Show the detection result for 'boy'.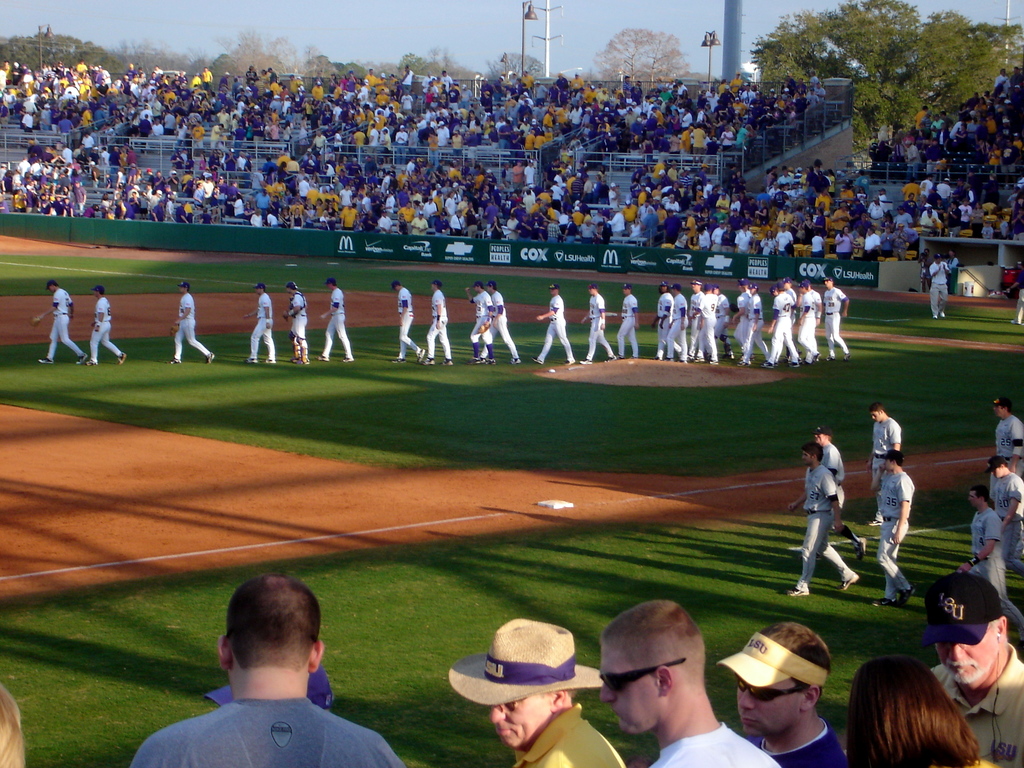
left=598, top=602, right=781, bottom=767.
